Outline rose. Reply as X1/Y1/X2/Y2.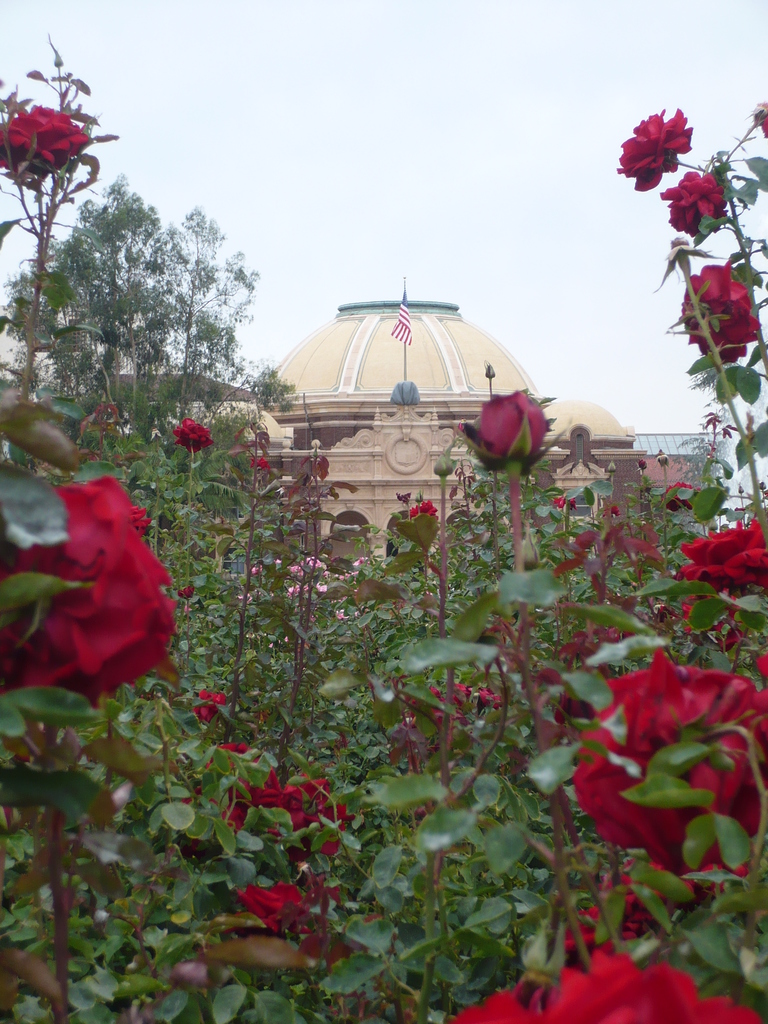
570/646/763/870.
